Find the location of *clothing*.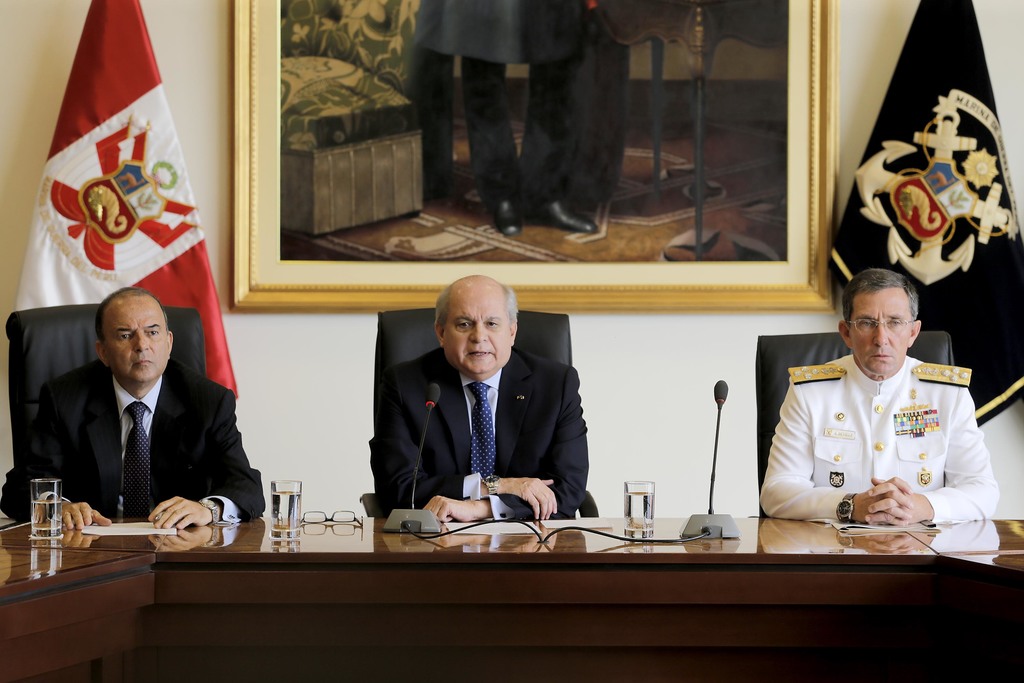
Location: 735:343:1012:532.
